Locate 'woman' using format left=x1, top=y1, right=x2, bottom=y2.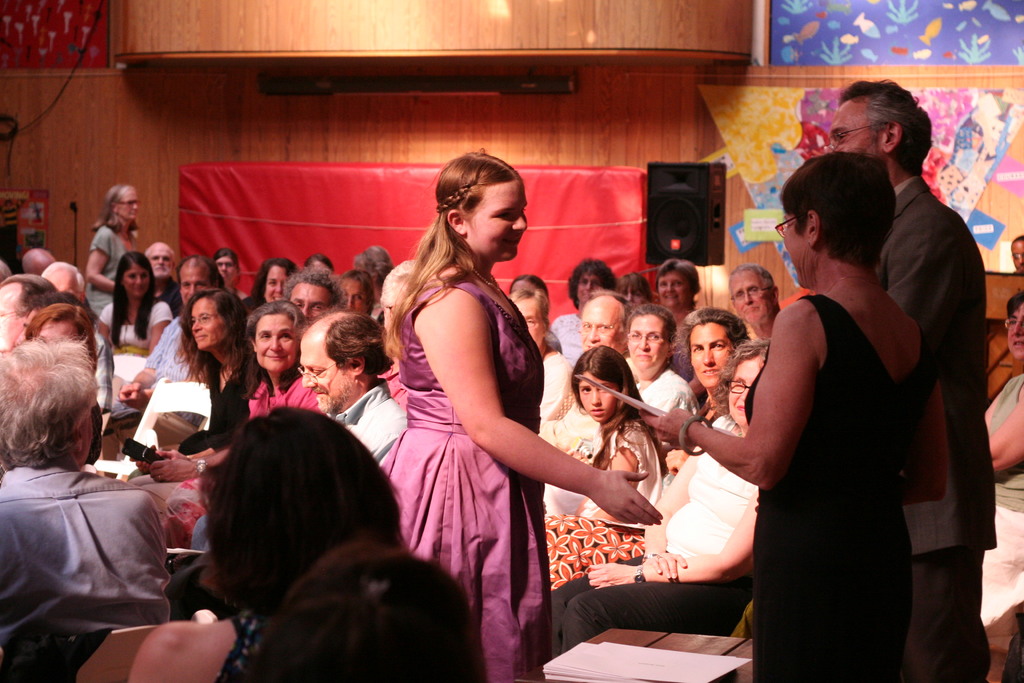
left=114, top=286, right=262, bottom=506.
